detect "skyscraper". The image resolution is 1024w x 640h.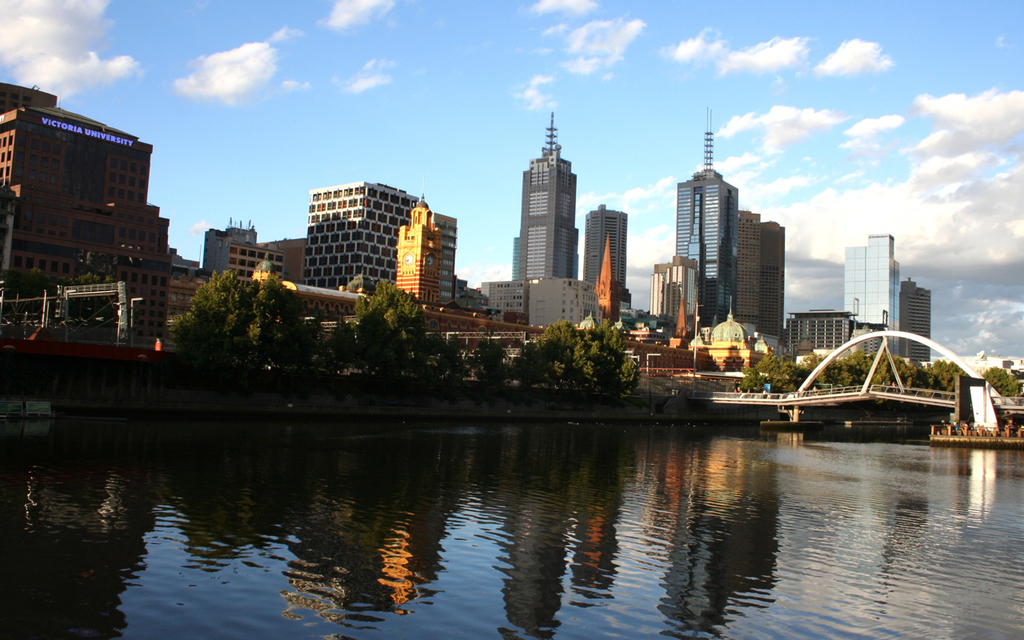
bbox=(512, 114, 578, 334).
